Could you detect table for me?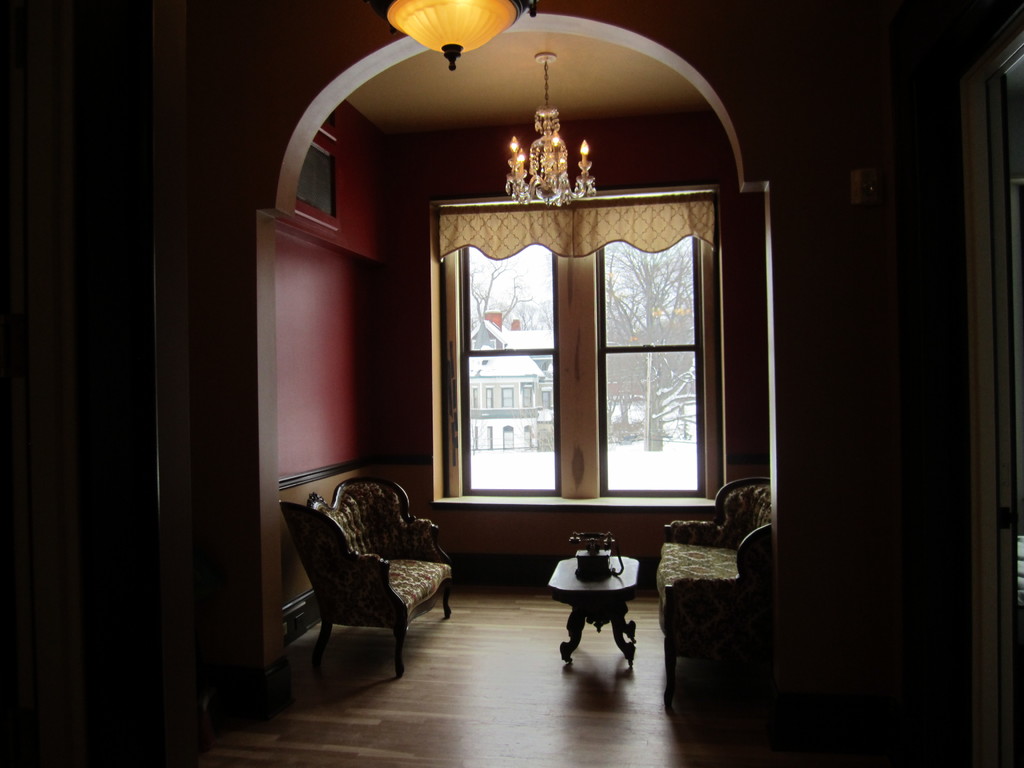
Detection result: [x1=539, y1=547, x2=642, y2=663].
